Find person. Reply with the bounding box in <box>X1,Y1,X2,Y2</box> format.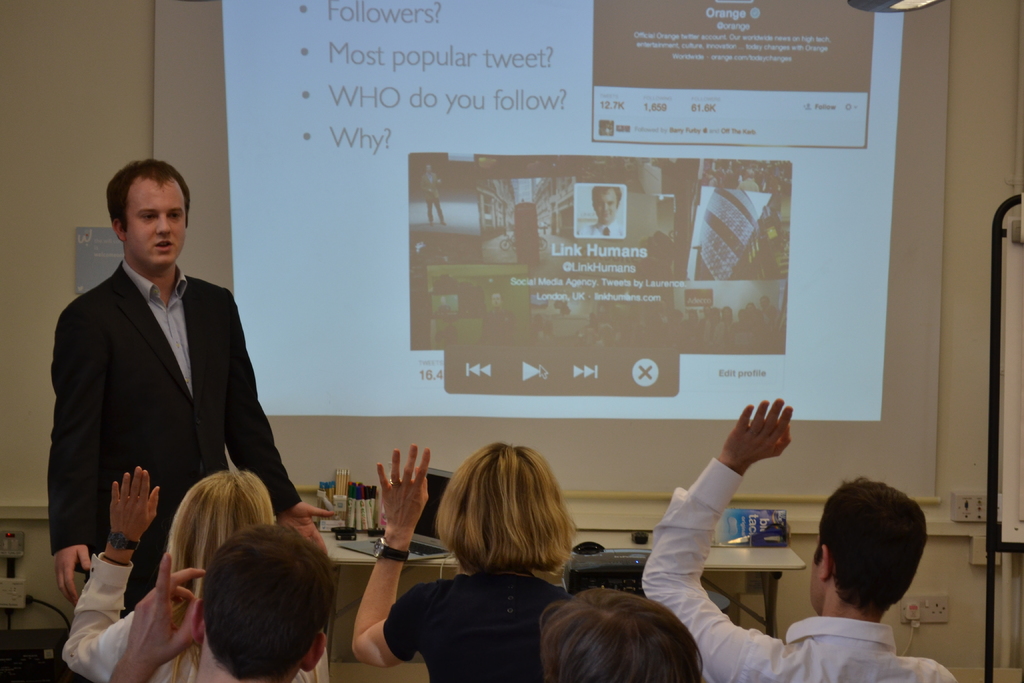
<box>60,465,309,682</box>.
